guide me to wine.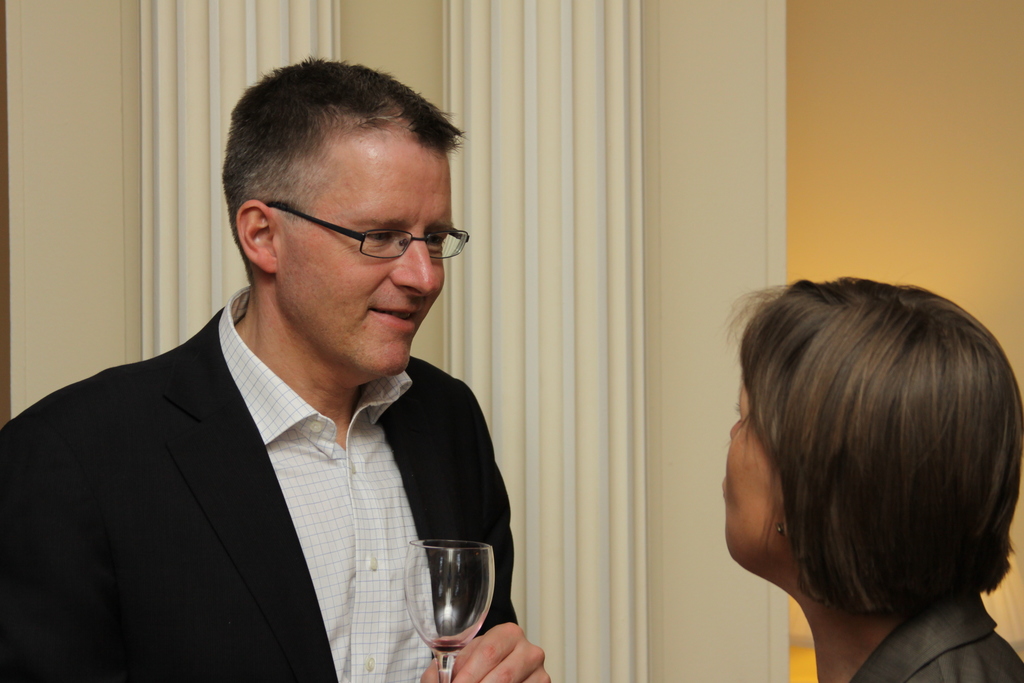
Guidance: 414/543/497/678.
